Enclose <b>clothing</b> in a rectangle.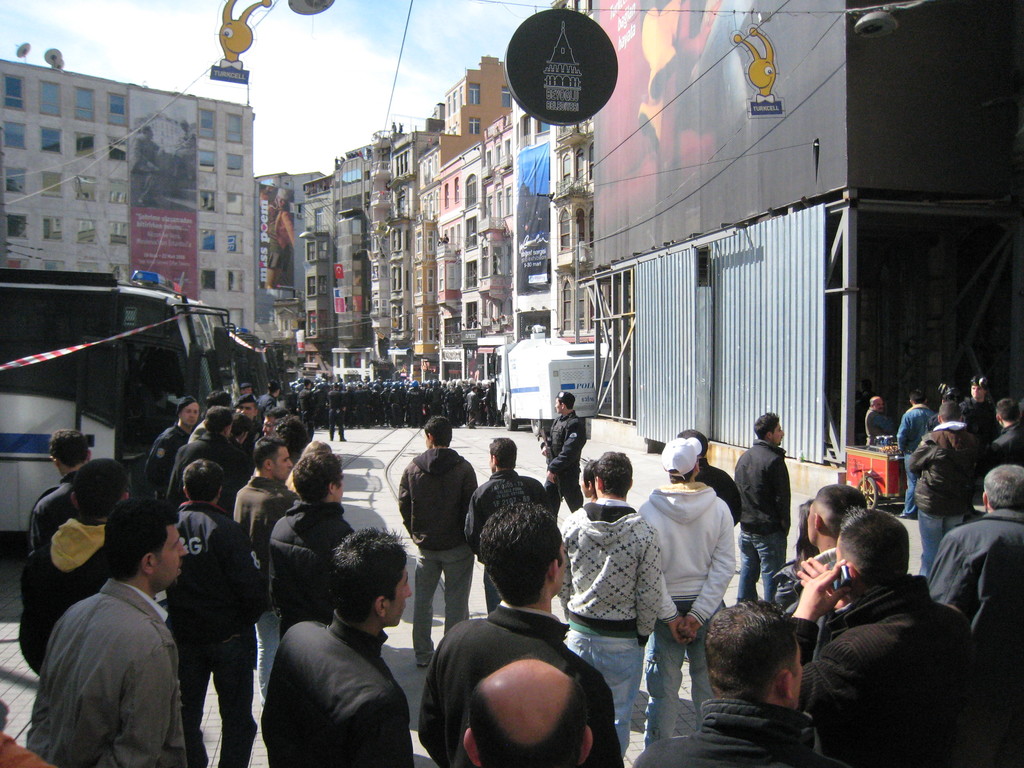
[left=989, top=429, right=1023, bottom=458].
